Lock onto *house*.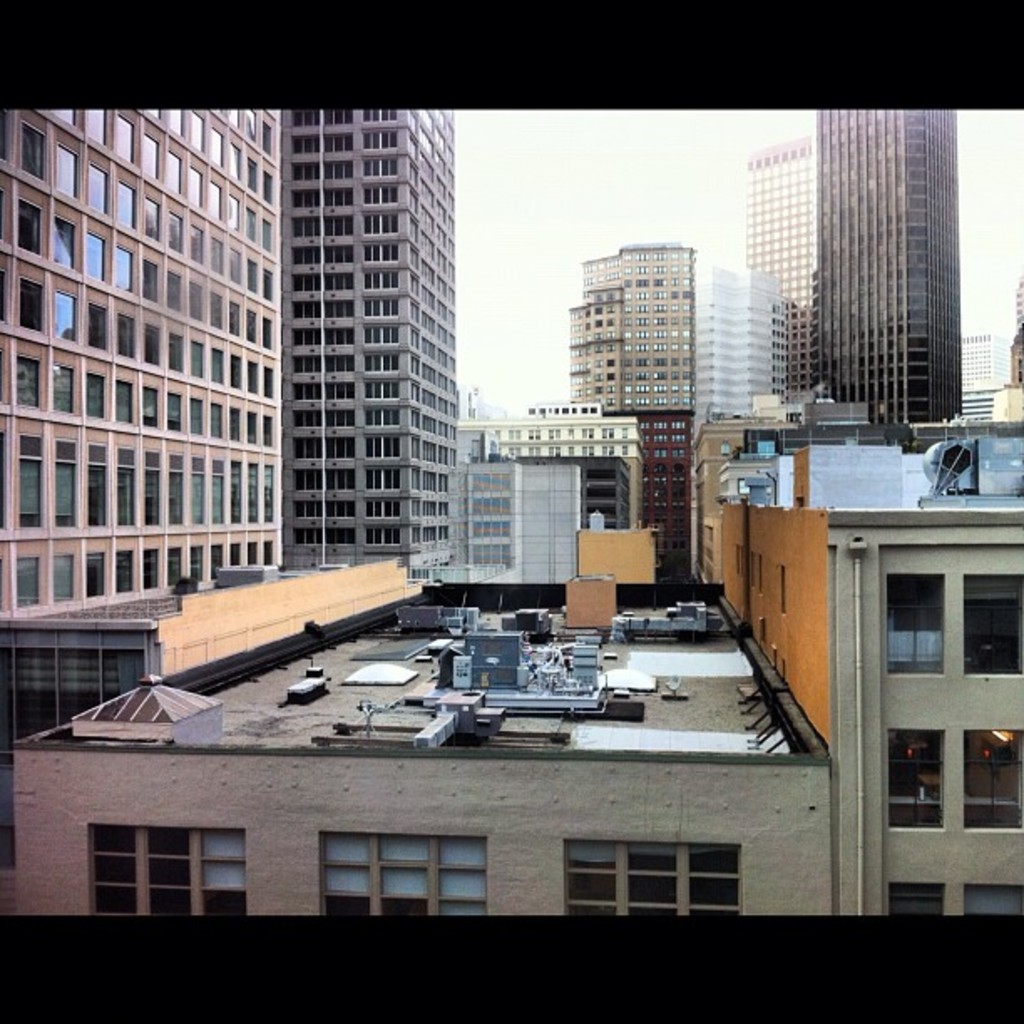
Locked: 44,535,944,932.
